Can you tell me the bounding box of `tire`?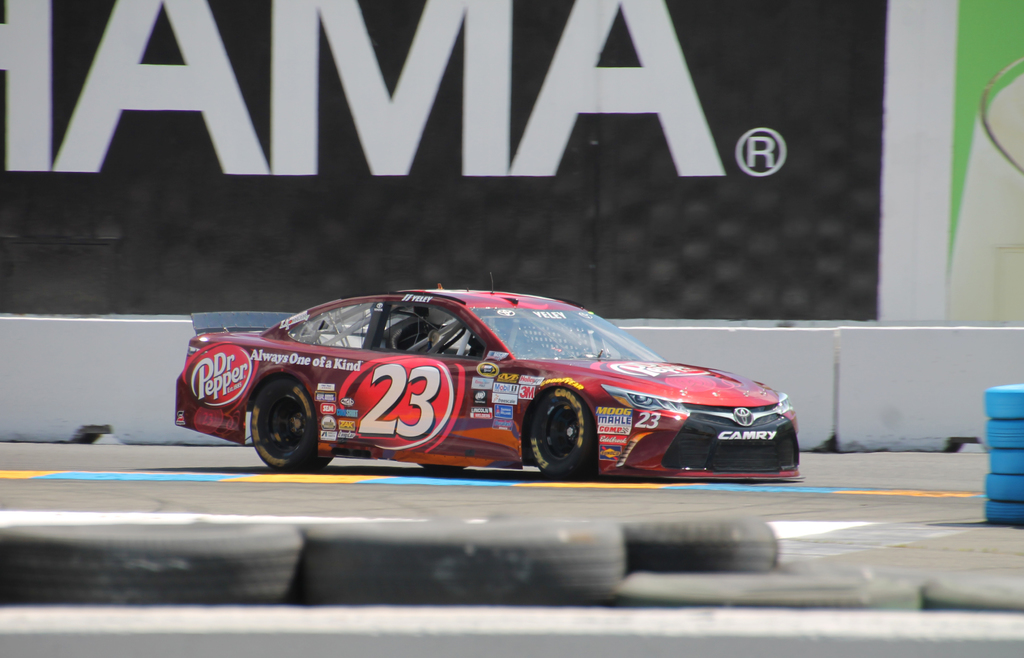
Rect(247, 380, 327, 467).
